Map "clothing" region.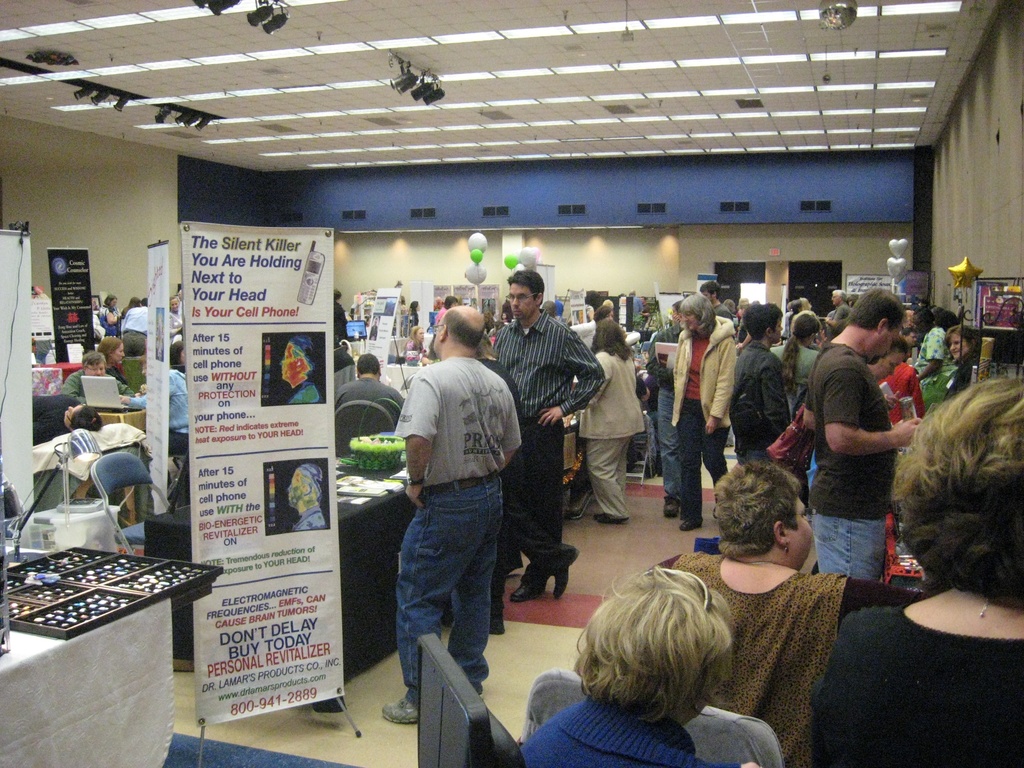
Mapped to 577 353 653 519.
